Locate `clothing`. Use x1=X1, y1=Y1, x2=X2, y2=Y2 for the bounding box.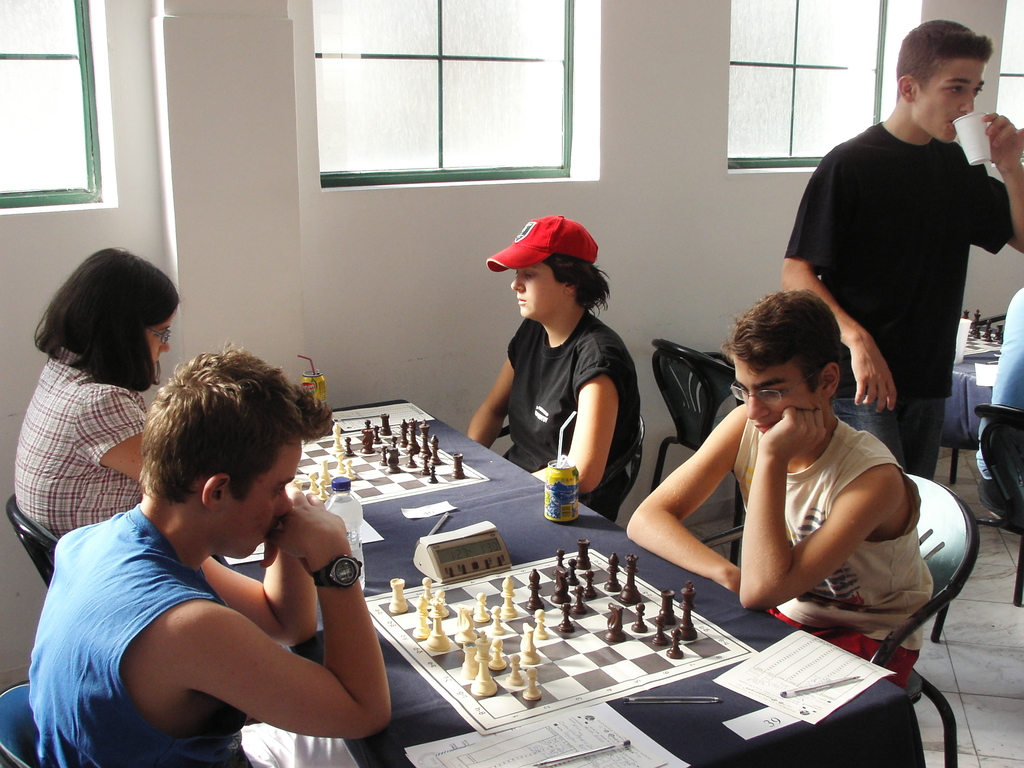
x1=798, y1=63, x2=1002, y2=463.
